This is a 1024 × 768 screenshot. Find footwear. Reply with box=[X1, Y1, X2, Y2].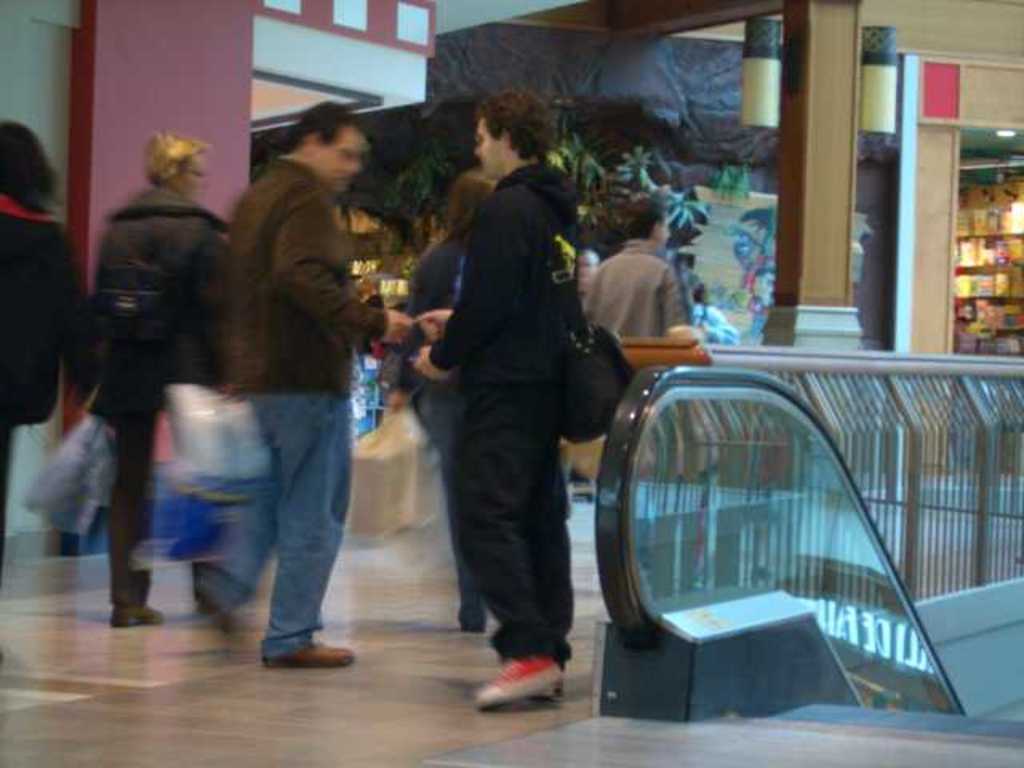
box=[109, 600, 166, 627].
